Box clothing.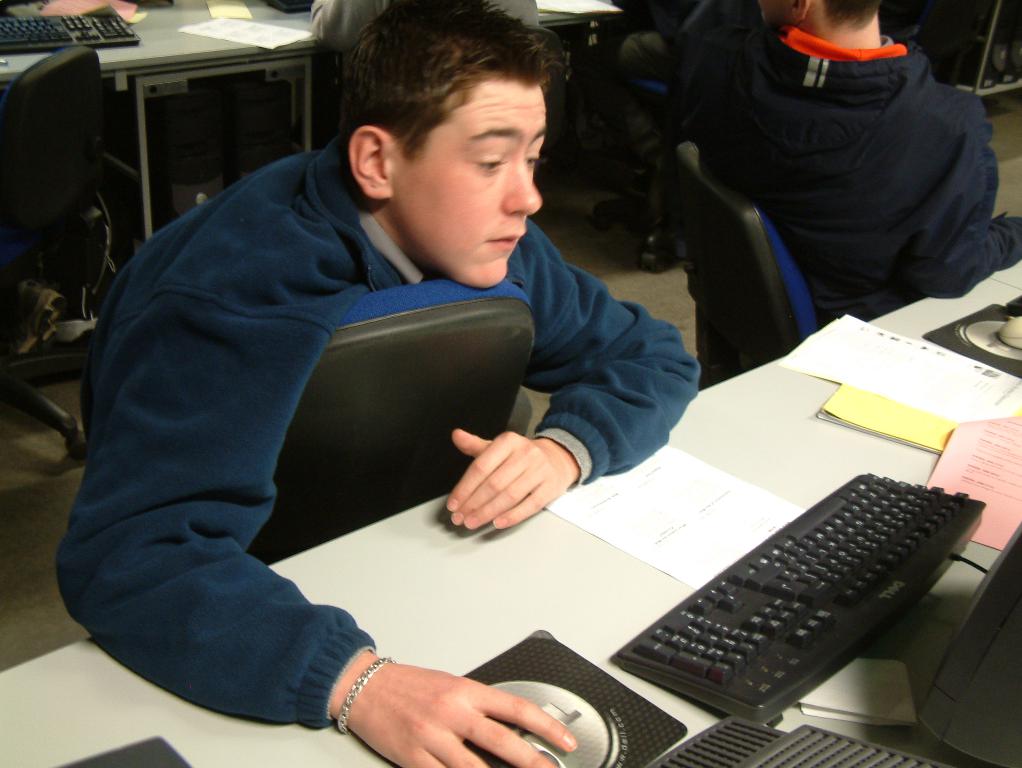
[left=57, top=135, right=700, bottom=730].
